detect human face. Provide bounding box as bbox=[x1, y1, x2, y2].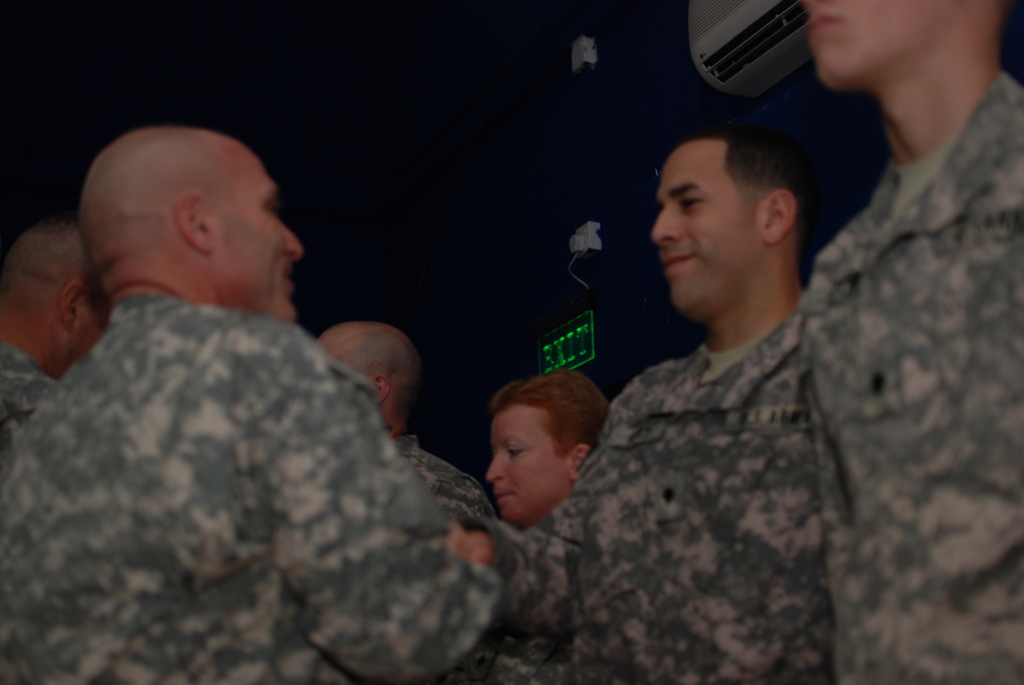
bbox=[657, 138, 763, 308].
